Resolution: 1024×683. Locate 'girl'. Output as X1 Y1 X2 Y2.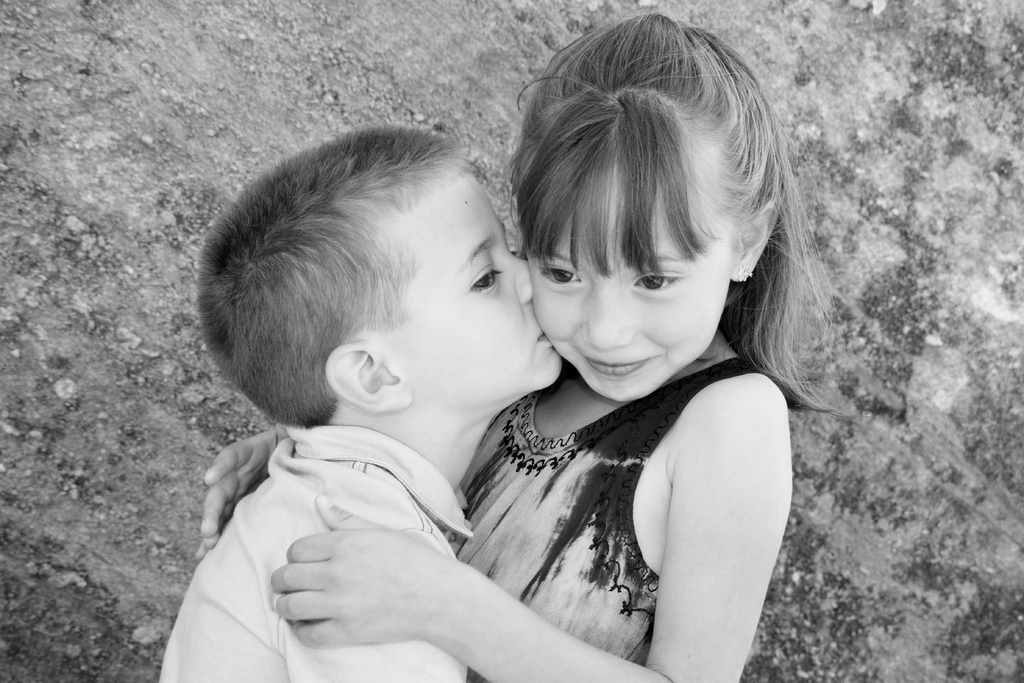
198 18 833 682.
